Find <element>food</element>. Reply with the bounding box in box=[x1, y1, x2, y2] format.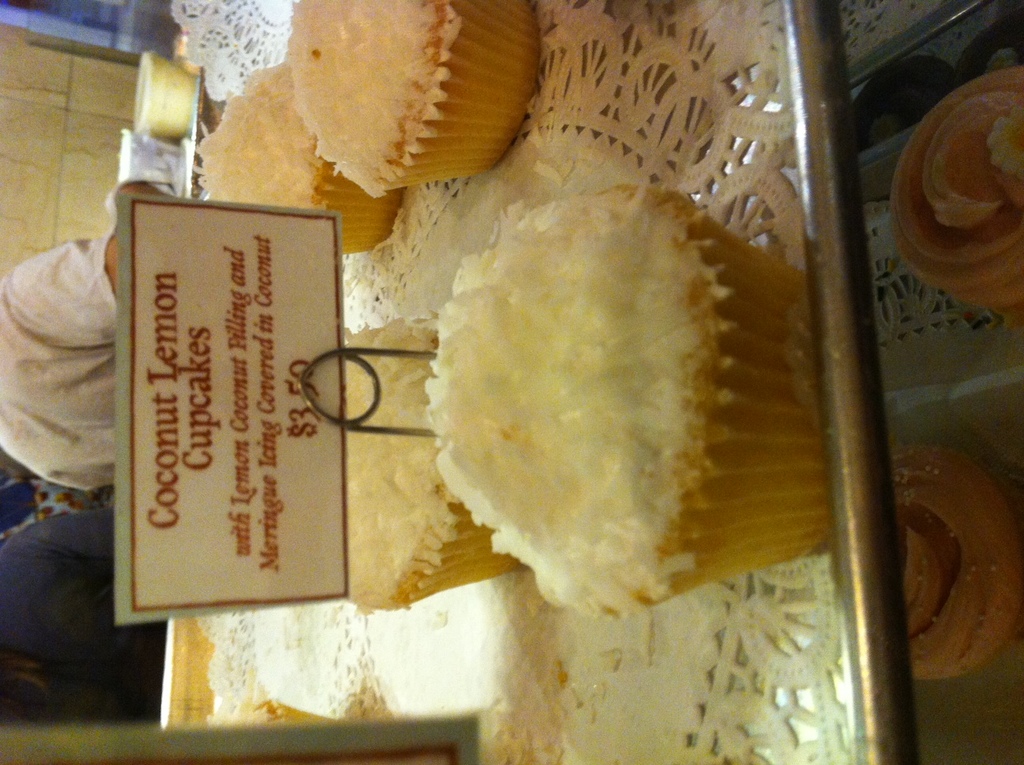
box=[853, 54, 959, 156].
